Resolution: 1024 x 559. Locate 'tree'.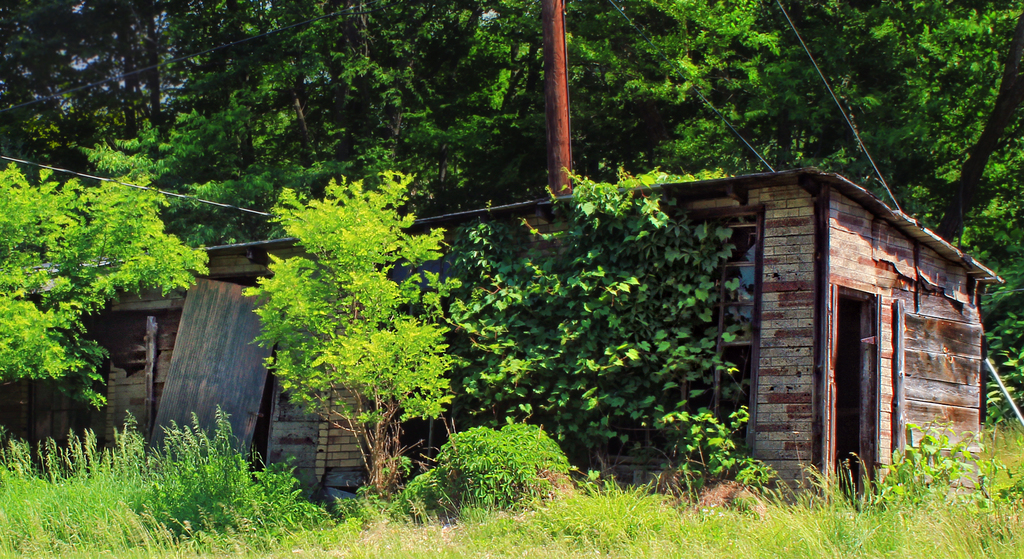
<bbox>7, 101, 193, 456</bbox>.
